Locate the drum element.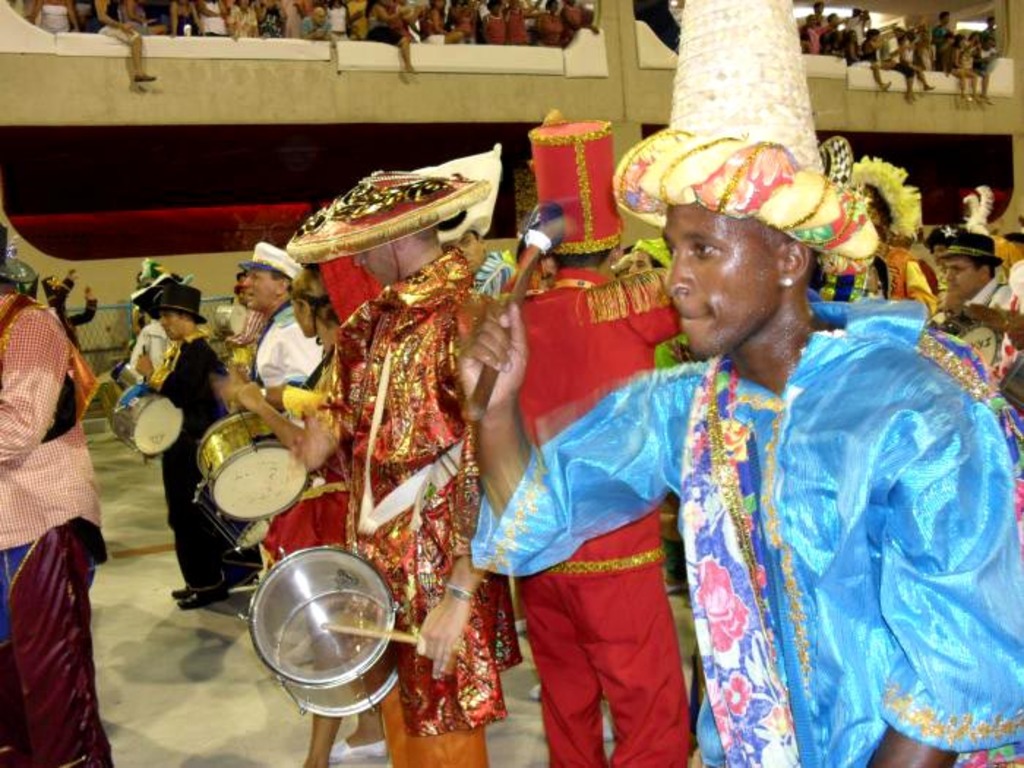
Element bbox: 108,389,181,456.
